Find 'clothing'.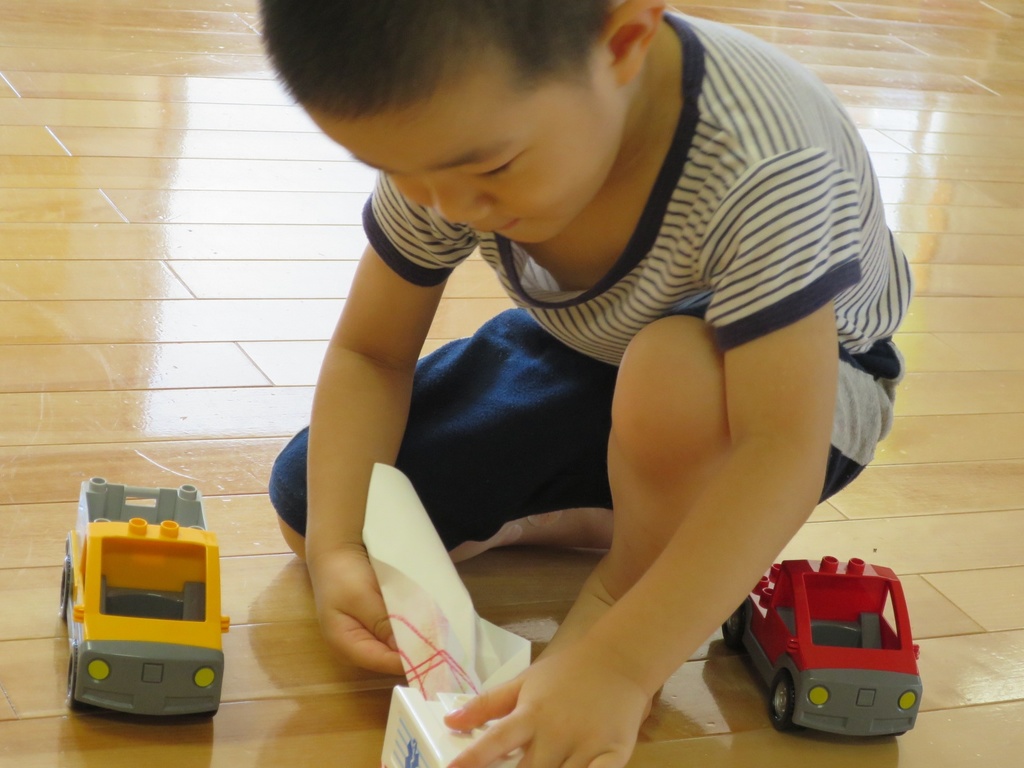
{"x1": 265, "y1": 13, "x2": 913, "y2": 540}.
